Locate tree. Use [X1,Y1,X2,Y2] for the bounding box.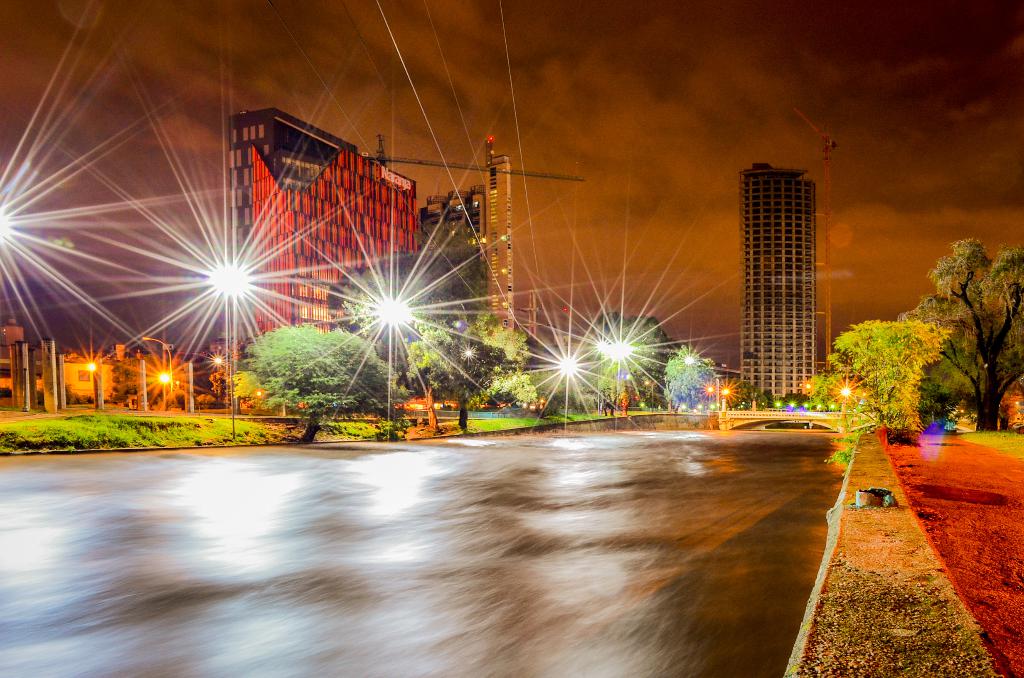
[596,315,653,419].
